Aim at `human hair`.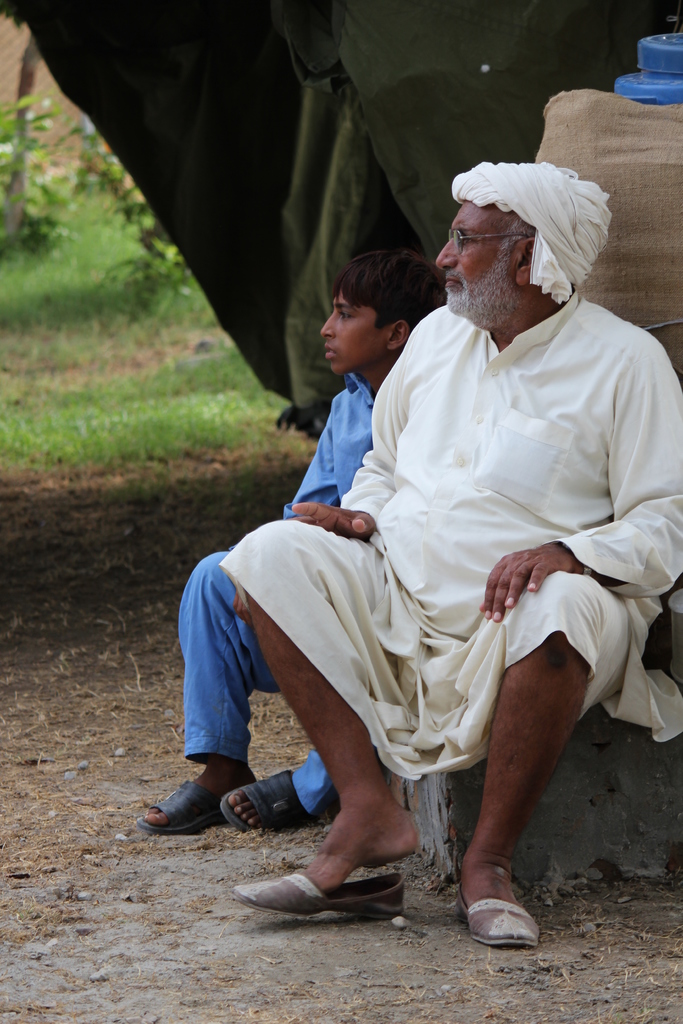
Aimed at 326, 247, 441, 357.
